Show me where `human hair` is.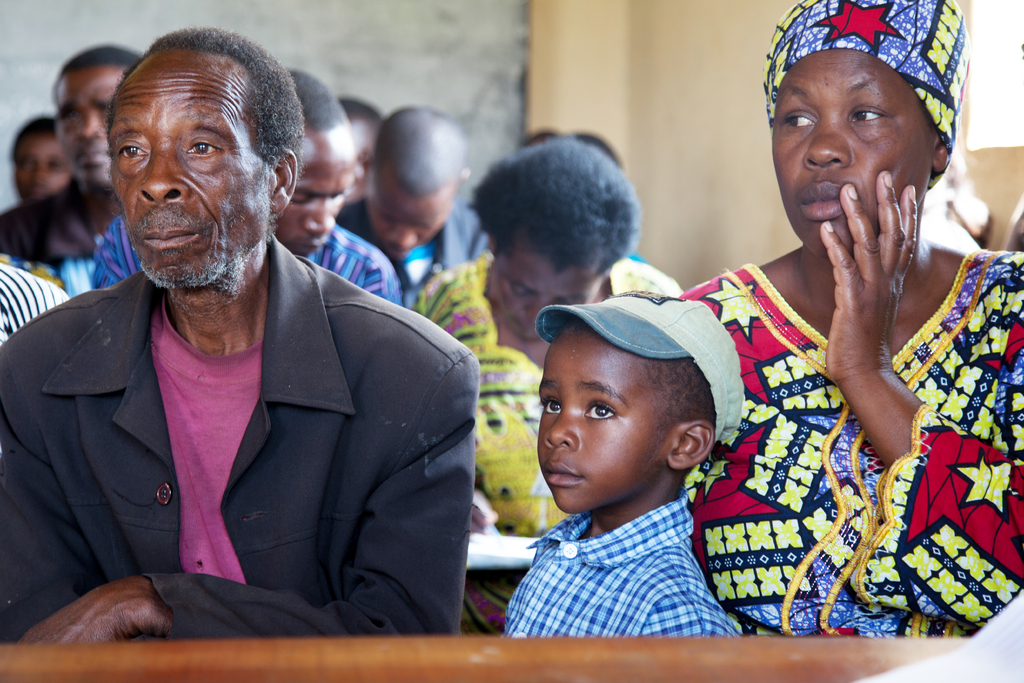
`human hair` is at 371/106/469/199.
